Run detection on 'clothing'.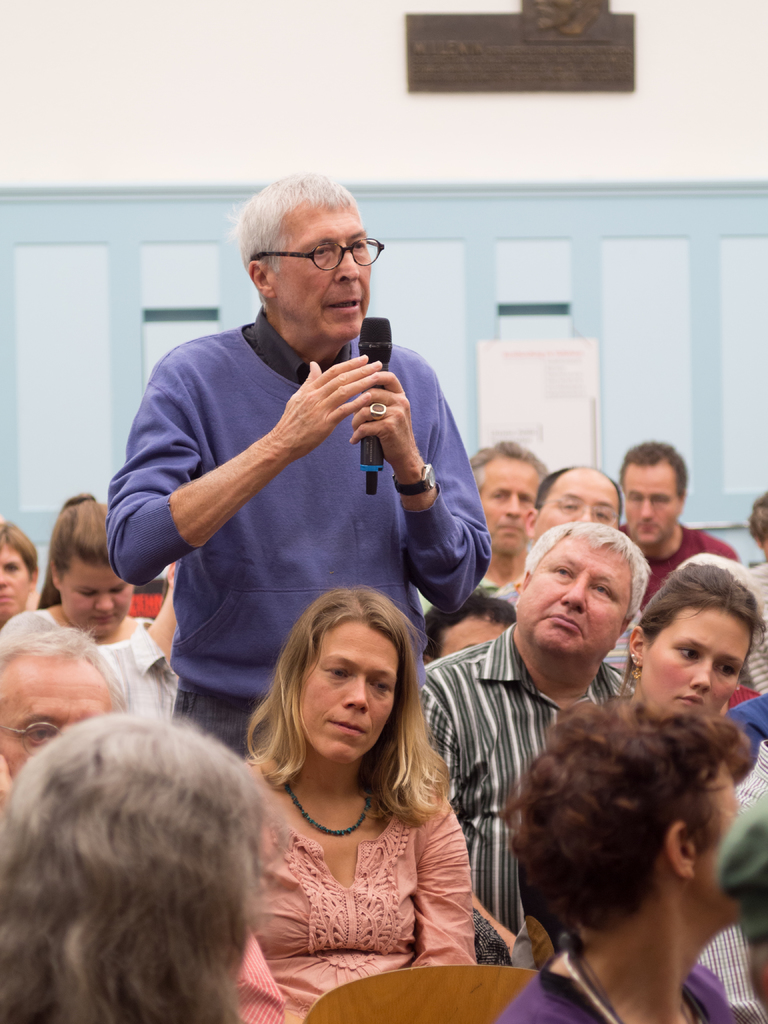
Result: <bbox>227, 726, 497, 977</bbox>.
